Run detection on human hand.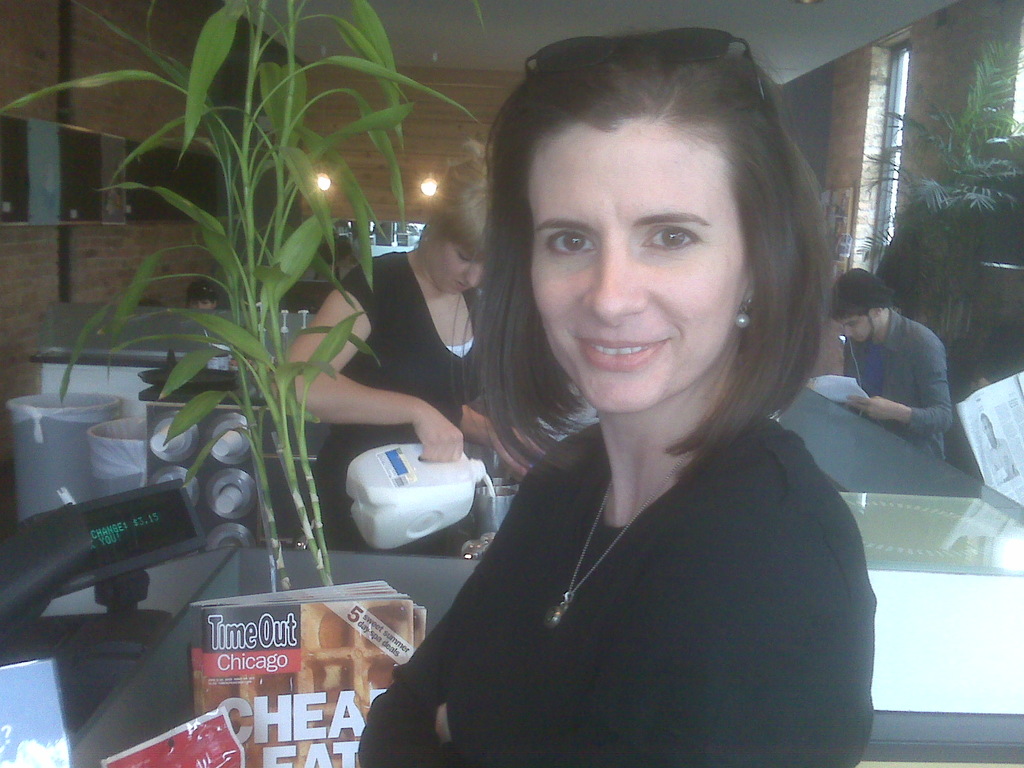
Result: 490 420 545 482.
